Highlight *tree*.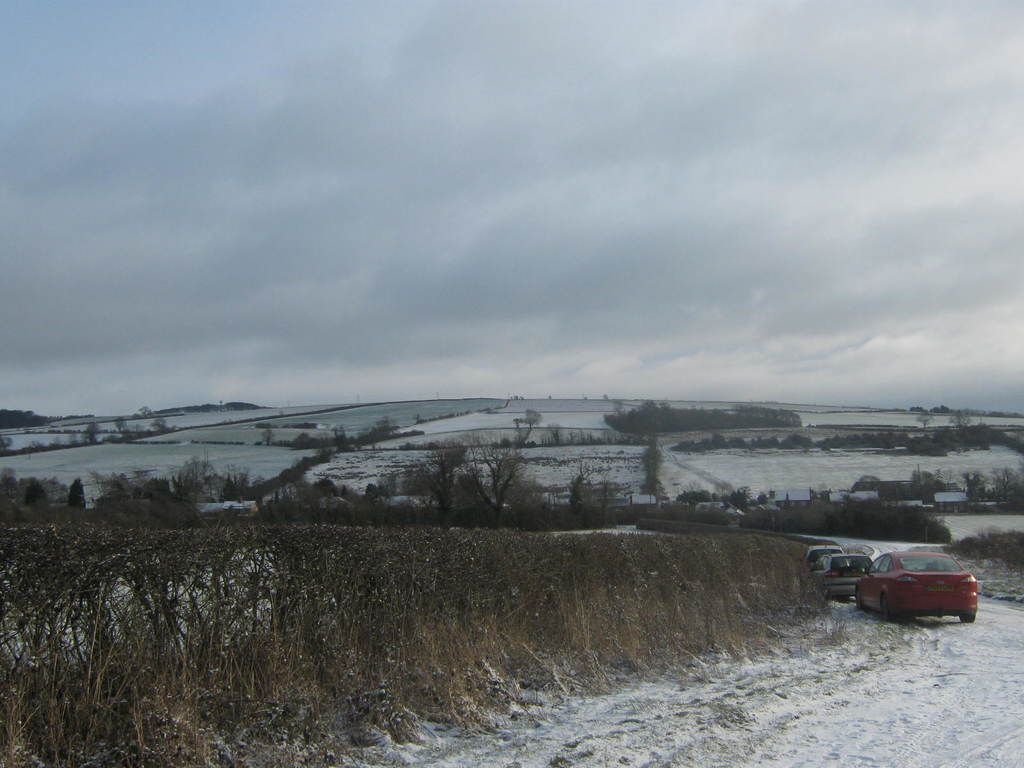
Highlighted region: (left=20, top=479, right=49, bottom=507).
